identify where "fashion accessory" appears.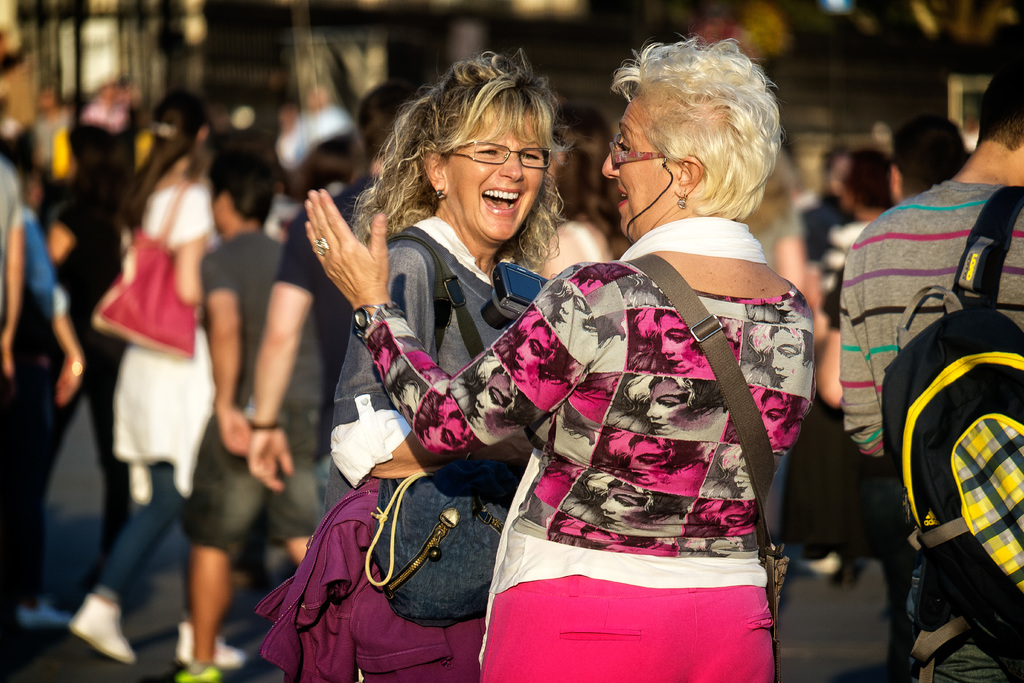
Appears at [x1=63, y1=595, x2=140, y2=664].
